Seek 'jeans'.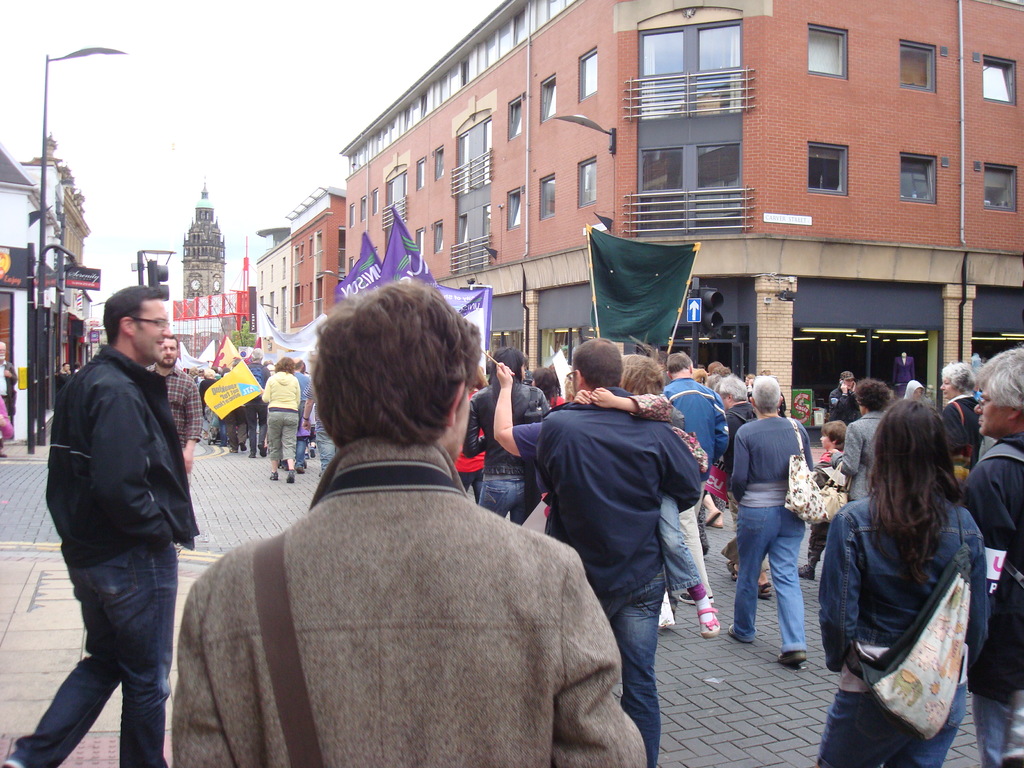
[x1=798, y1=499, x2=995, y2=711].
